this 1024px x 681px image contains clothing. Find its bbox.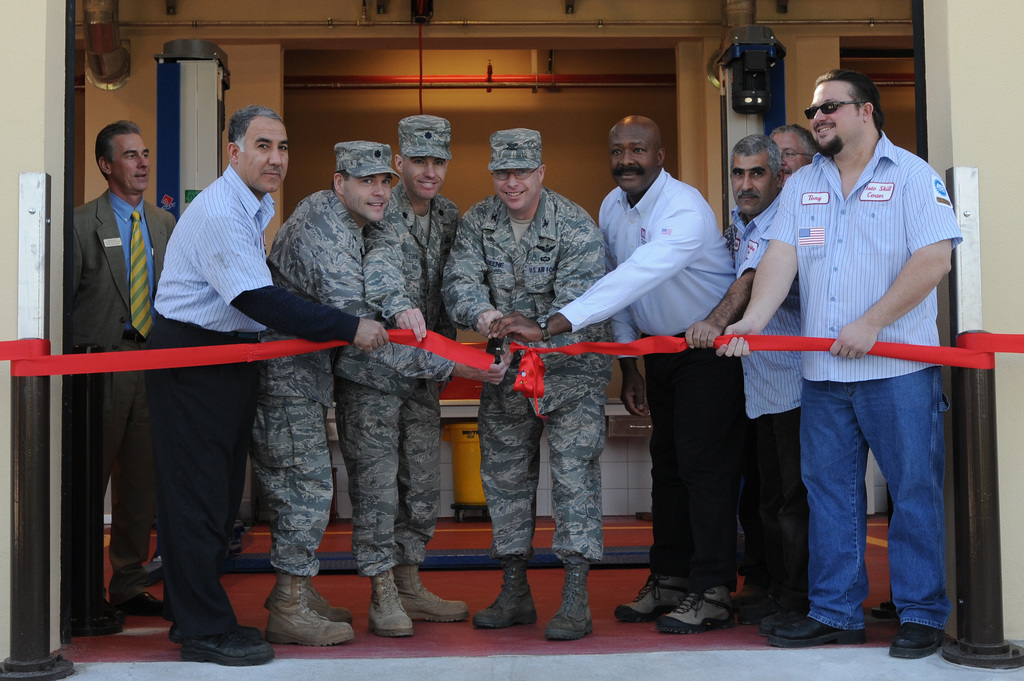
(left=150, top=163, right=364, bottom=640).
